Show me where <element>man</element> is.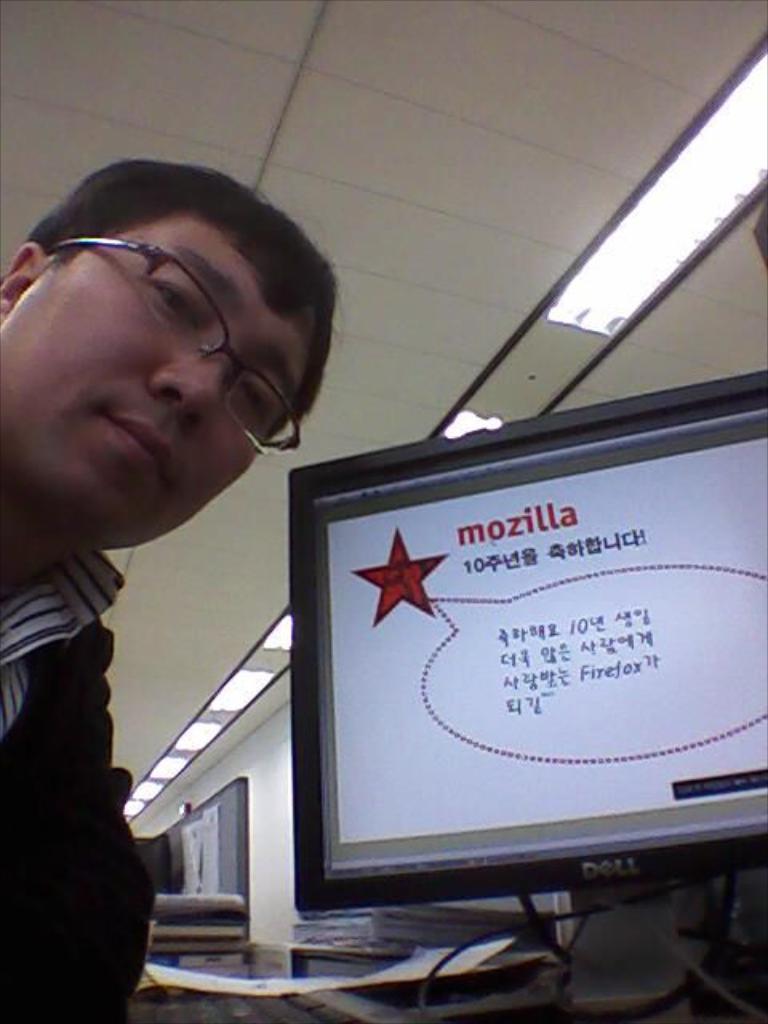
<element>man</element> is at left=6, top=141, right=418, bottom=984.
